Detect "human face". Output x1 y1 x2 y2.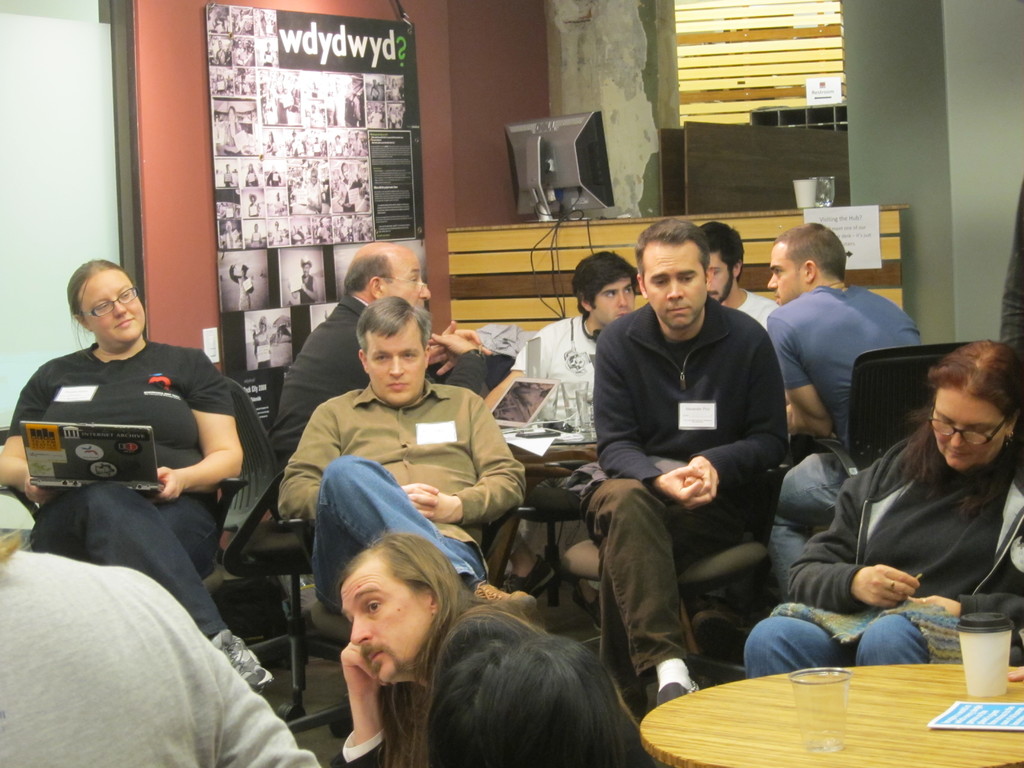
340 561 435 689.
